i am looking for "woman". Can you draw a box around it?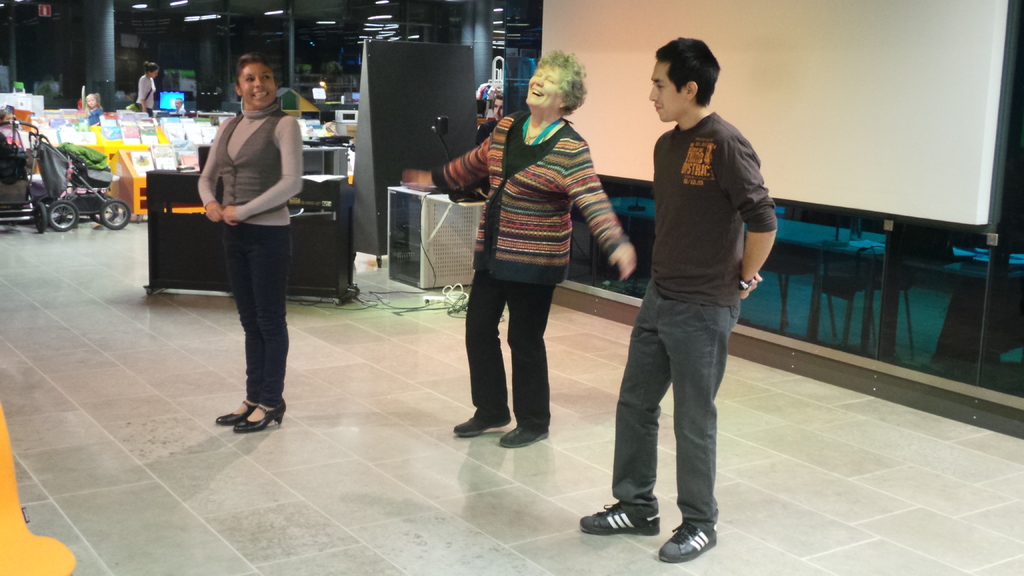
Sure, the bounding box is pyautogui.locateOnScreen(403, 52, 636, 449).
